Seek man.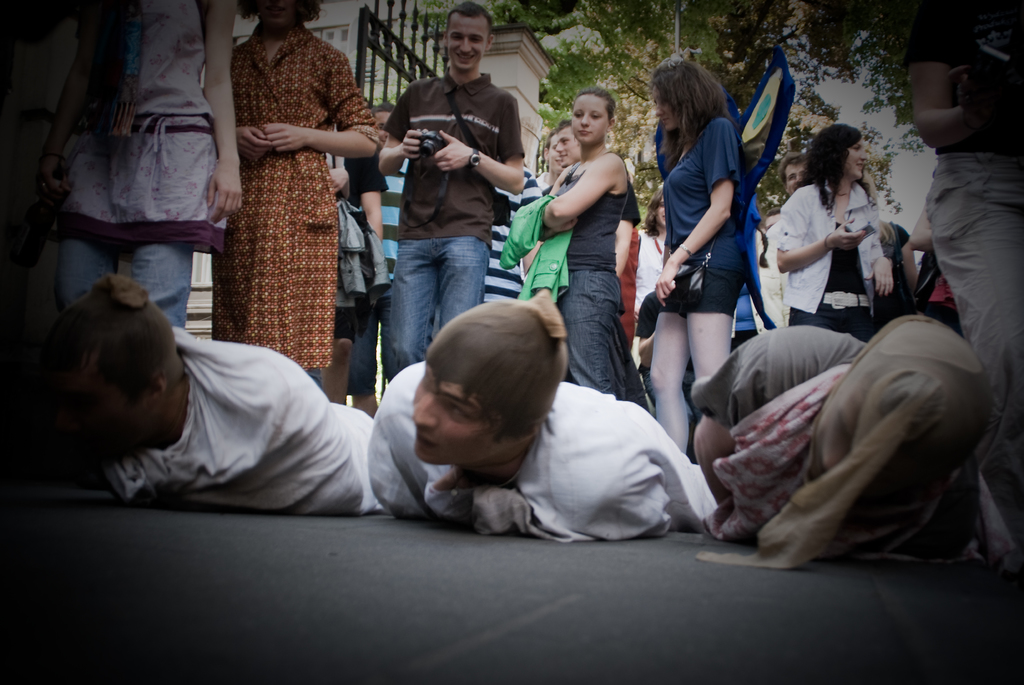
box(749, 152, 808, 333).
